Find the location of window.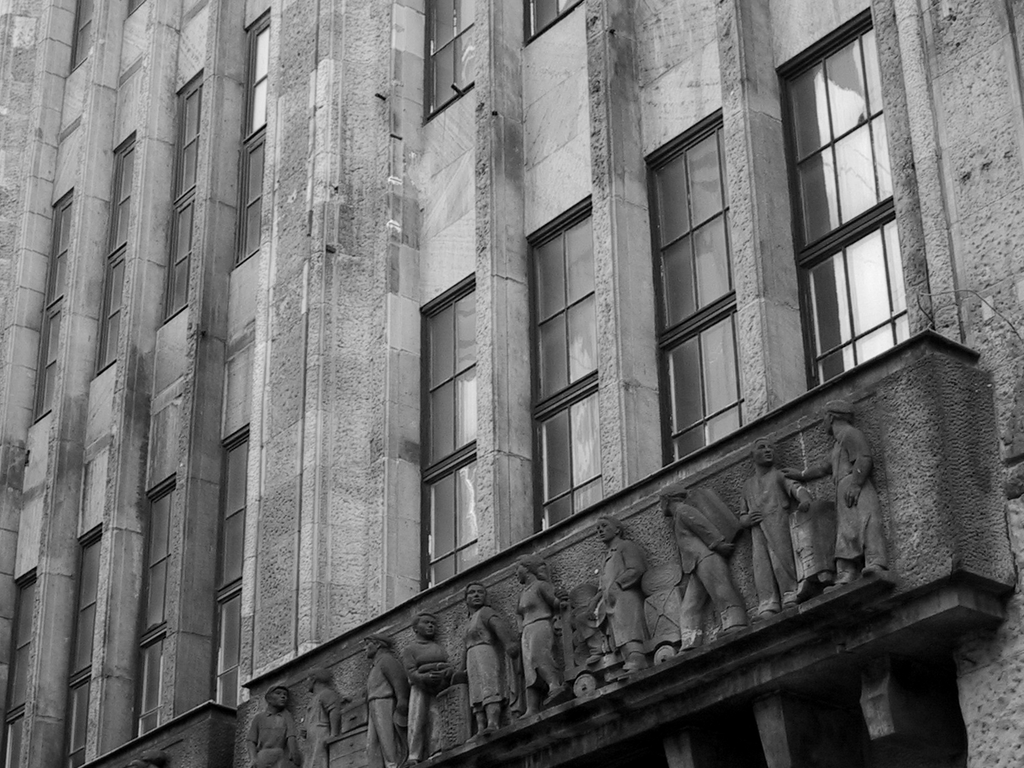
Location: (x1=527, y1=199, x2=605, y2=538).
